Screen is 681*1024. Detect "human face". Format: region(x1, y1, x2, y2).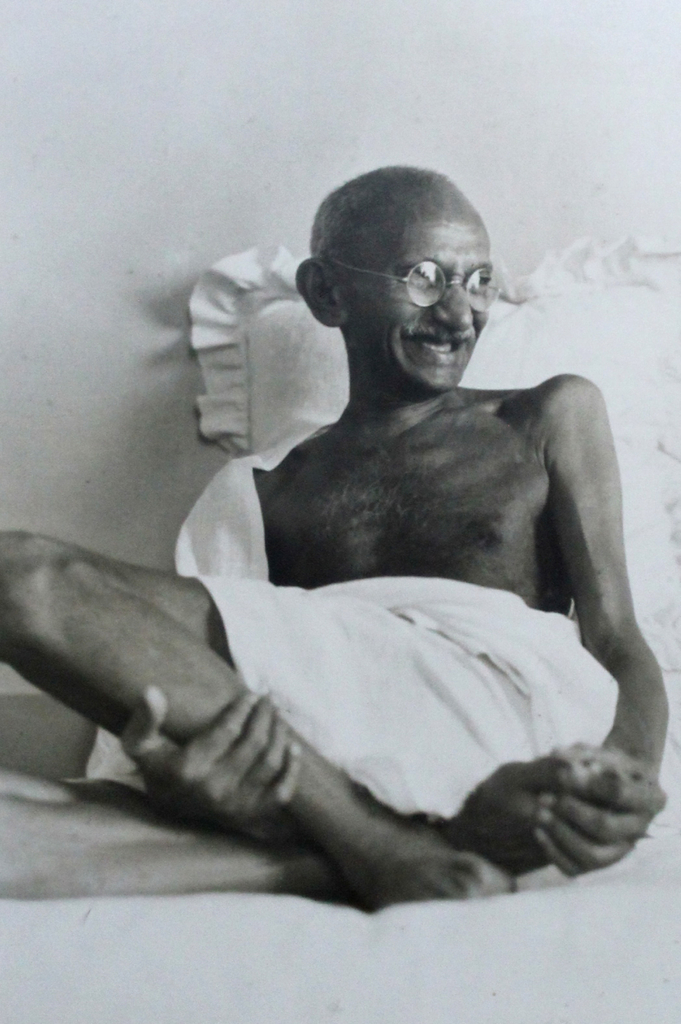
region(326, 193, 495, 394).
